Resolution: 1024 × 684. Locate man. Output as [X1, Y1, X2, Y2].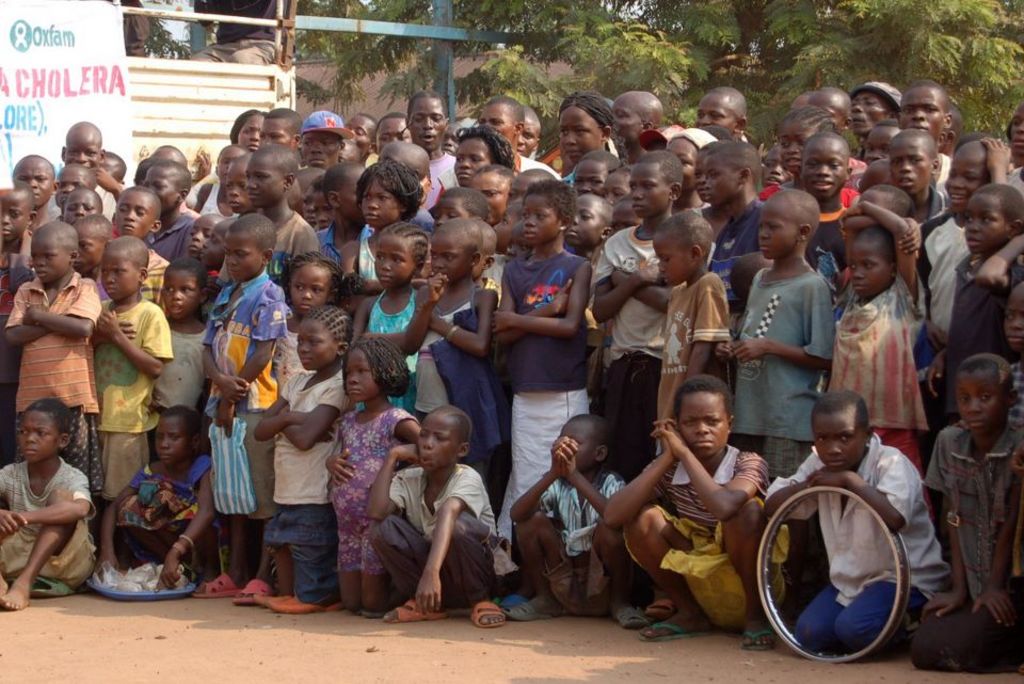
[513, 104, 541, 156].
